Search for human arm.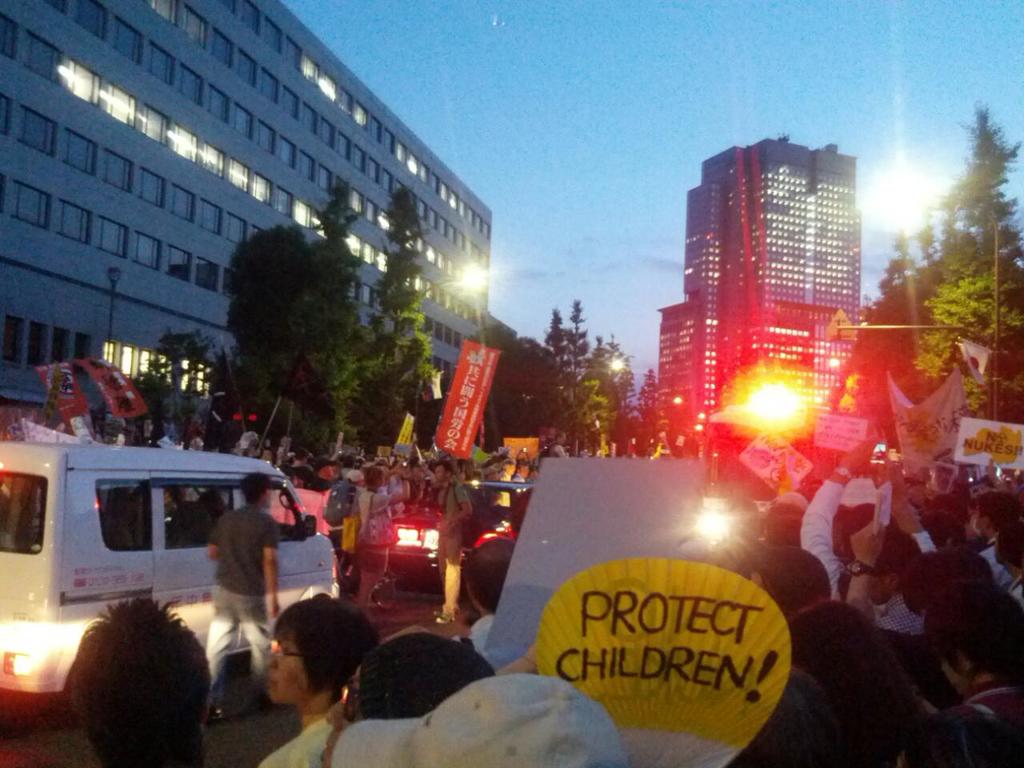
Found at 262,519,275,615.
